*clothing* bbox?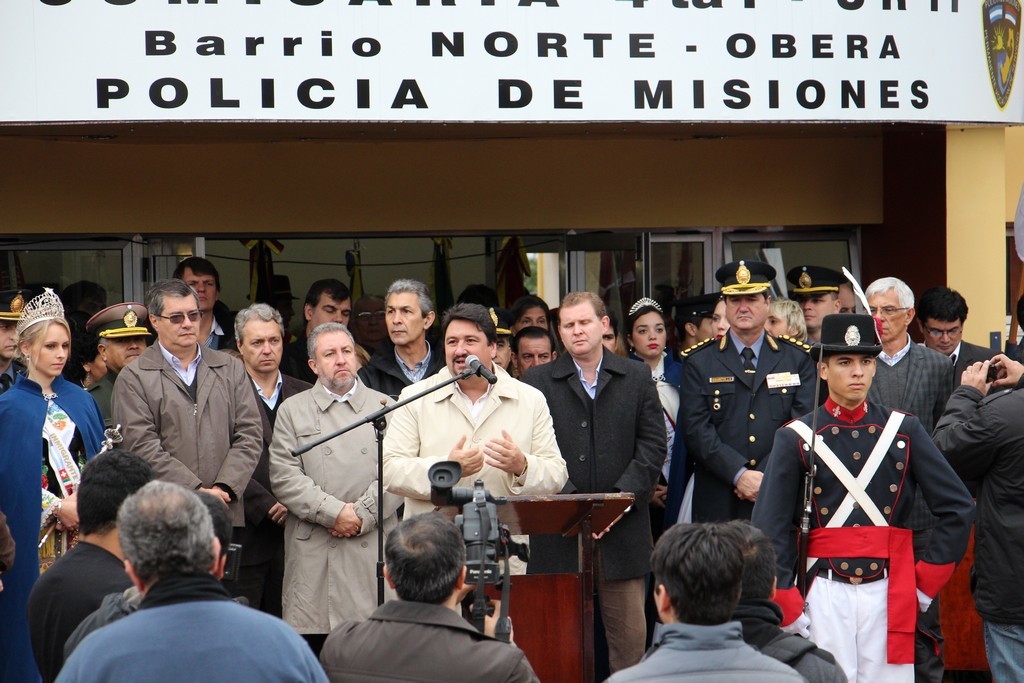
289 381 400 622
